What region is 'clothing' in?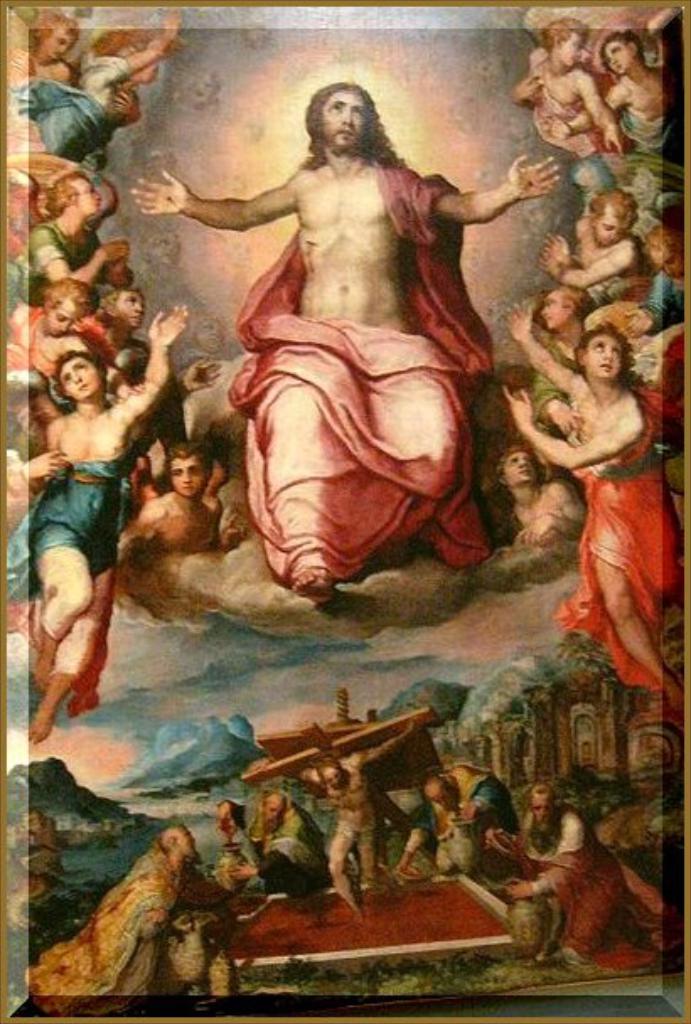
bbox=[204, 116, 521, 573].
